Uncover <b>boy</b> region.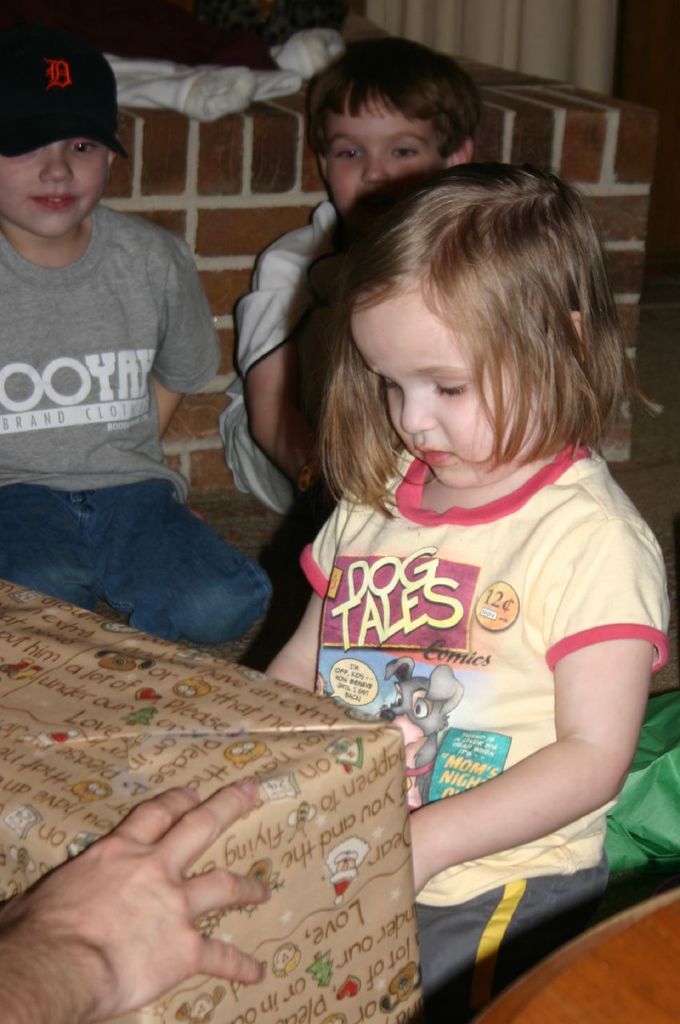
Uncovered: bbox=(211, 30, 481, 522).
